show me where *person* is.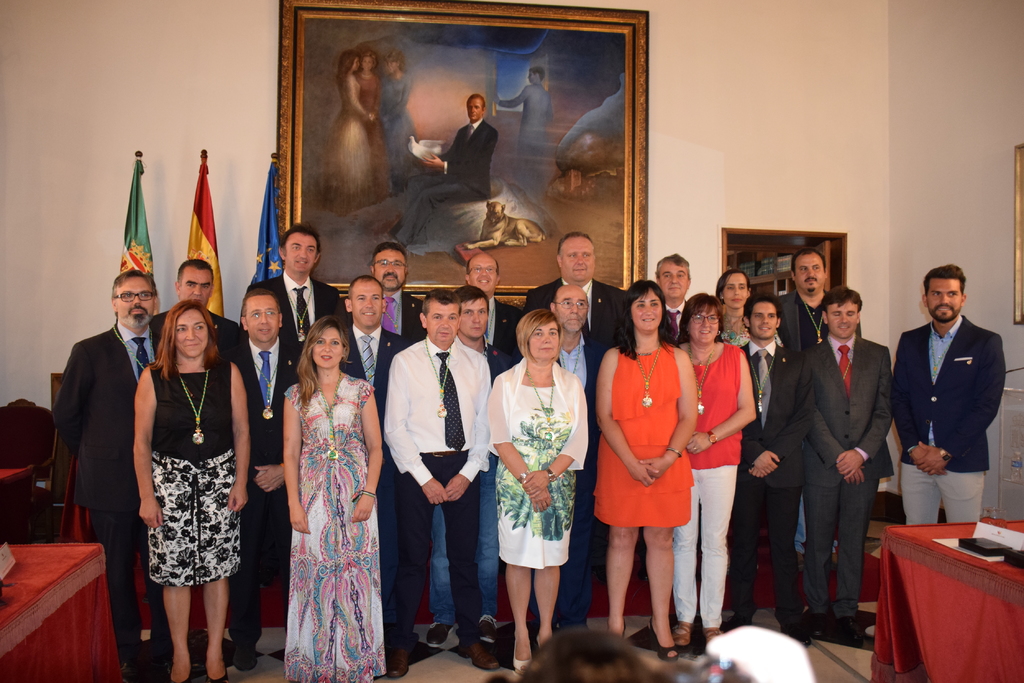
*person* is at <region>494, 60, 554, 152</region>.
